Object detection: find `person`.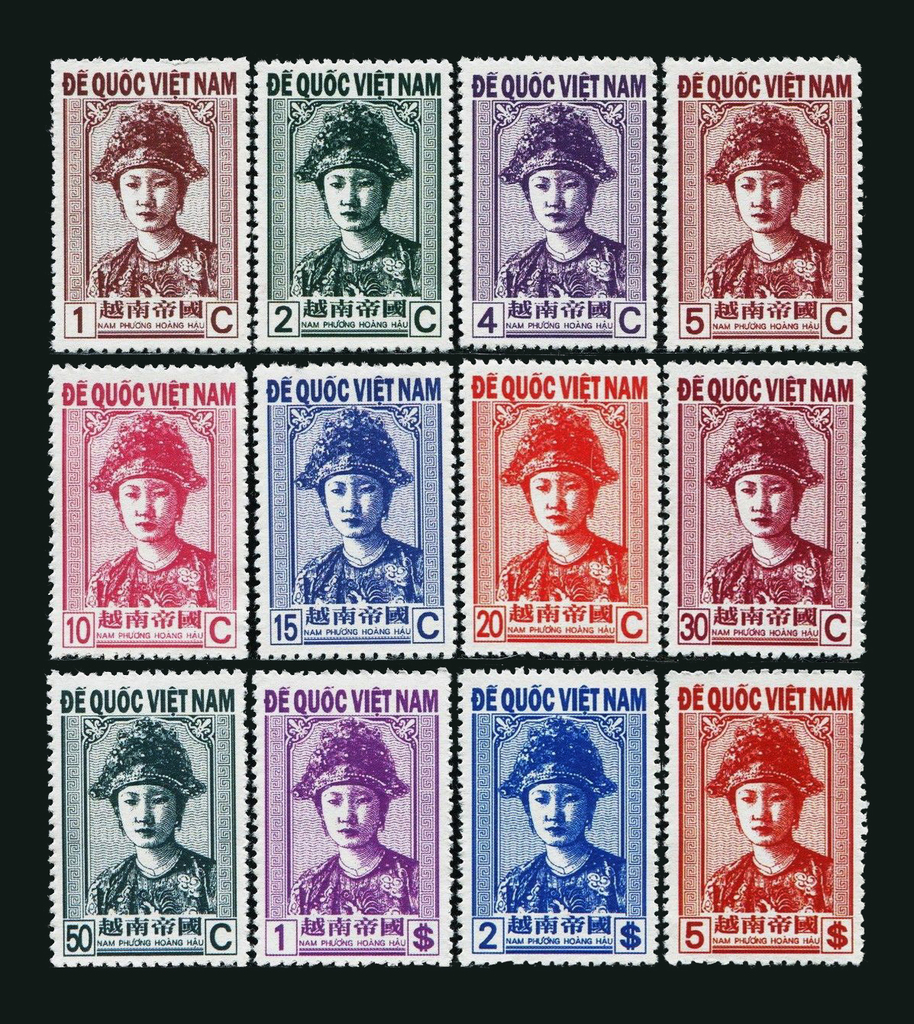
l=295, t=399, r=426, b=602.
